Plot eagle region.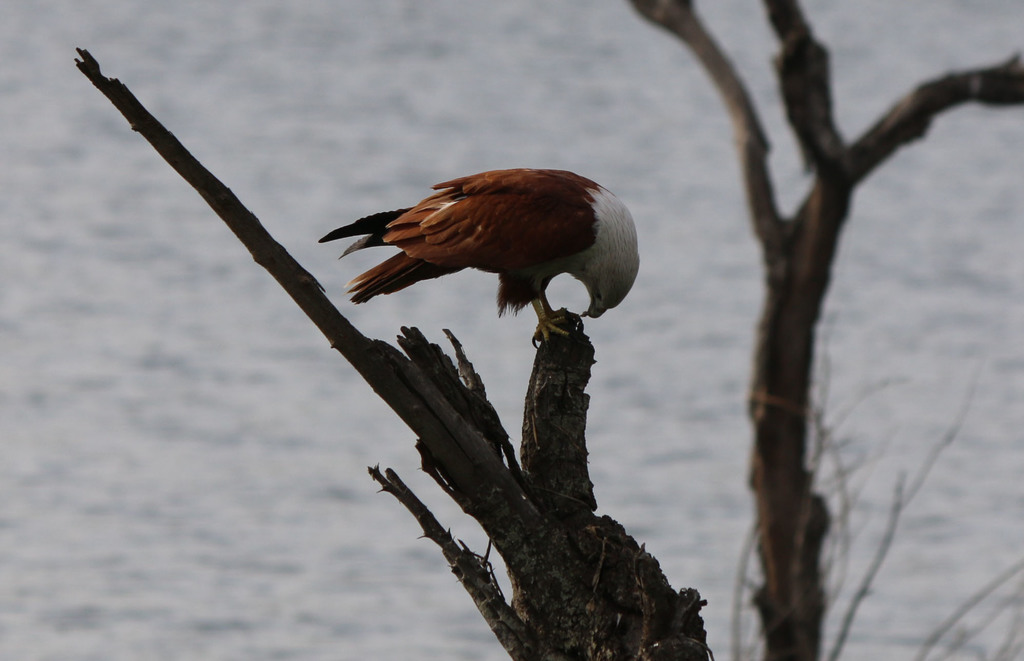
Plotted at detection(319, 164, 650, 353).
